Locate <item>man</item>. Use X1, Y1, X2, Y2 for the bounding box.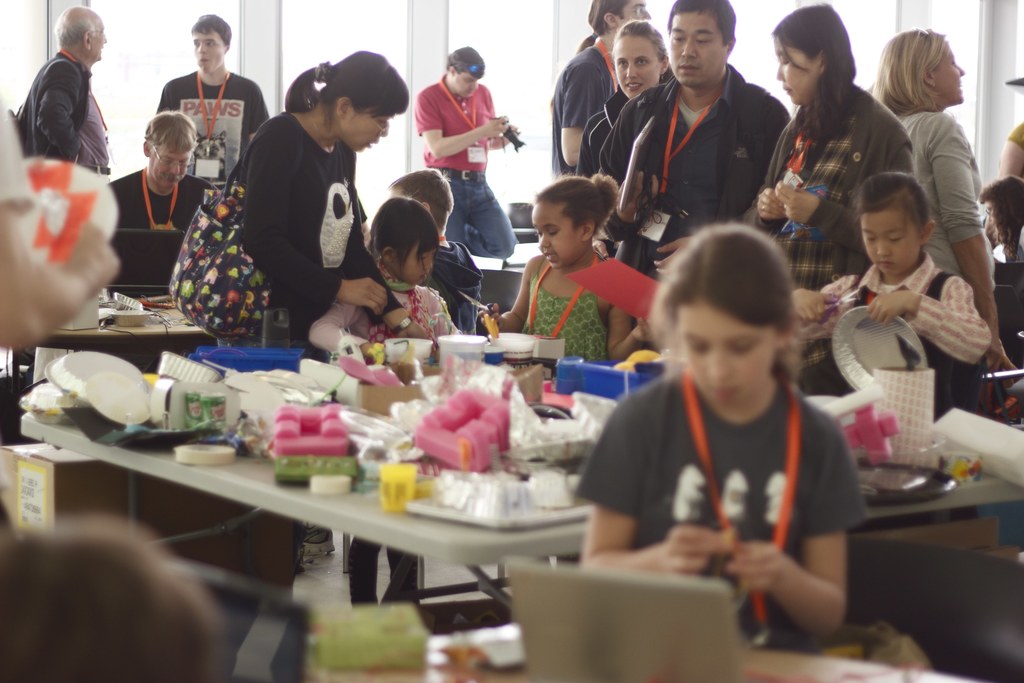
4, 0, 120, 175.
